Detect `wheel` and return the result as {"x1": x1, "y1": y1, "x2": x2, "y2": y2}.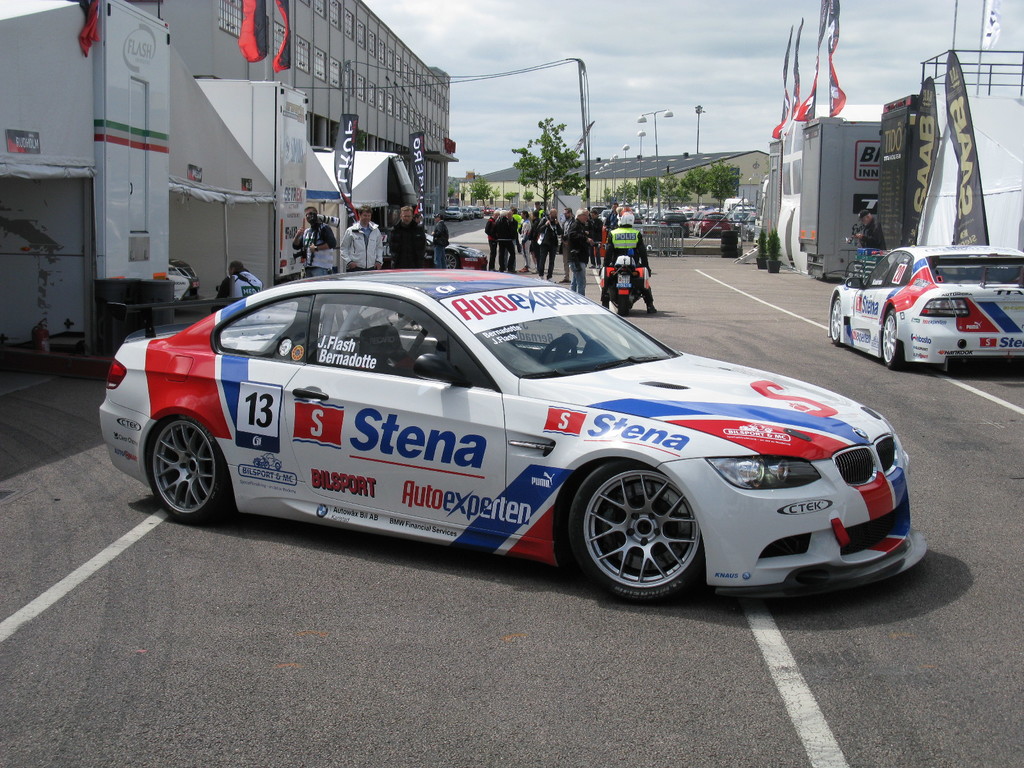
{"x1": 577, "y1": 474, "x2": 705, "y2": 596}.
